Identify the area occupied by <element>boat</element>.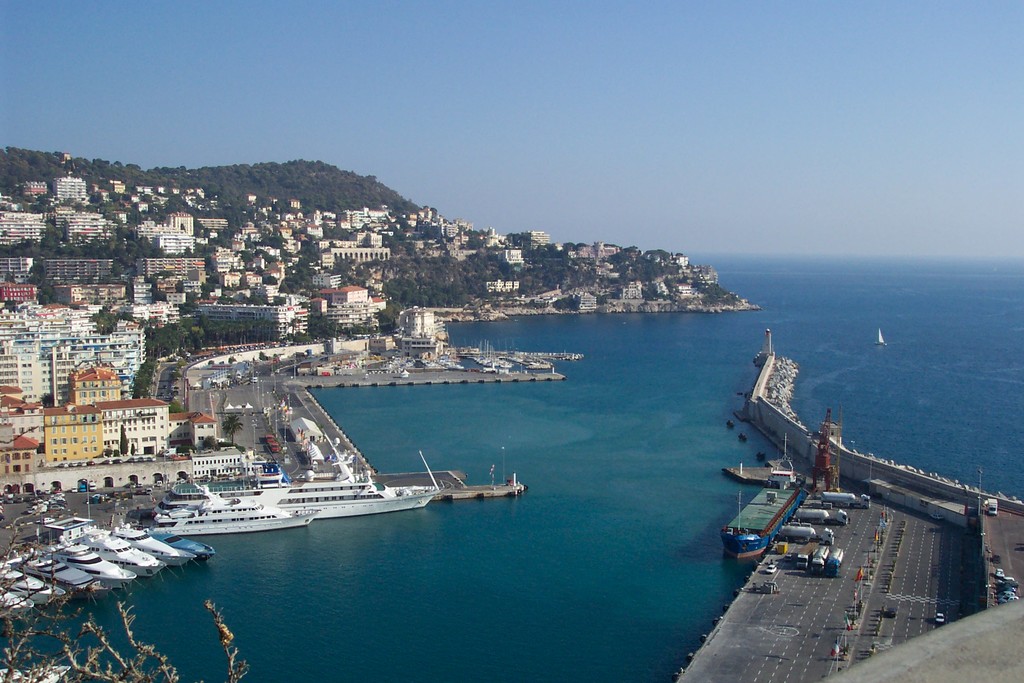
Area: {"left": 144, "top": 482, "right": 317, "bottom": 535}.
